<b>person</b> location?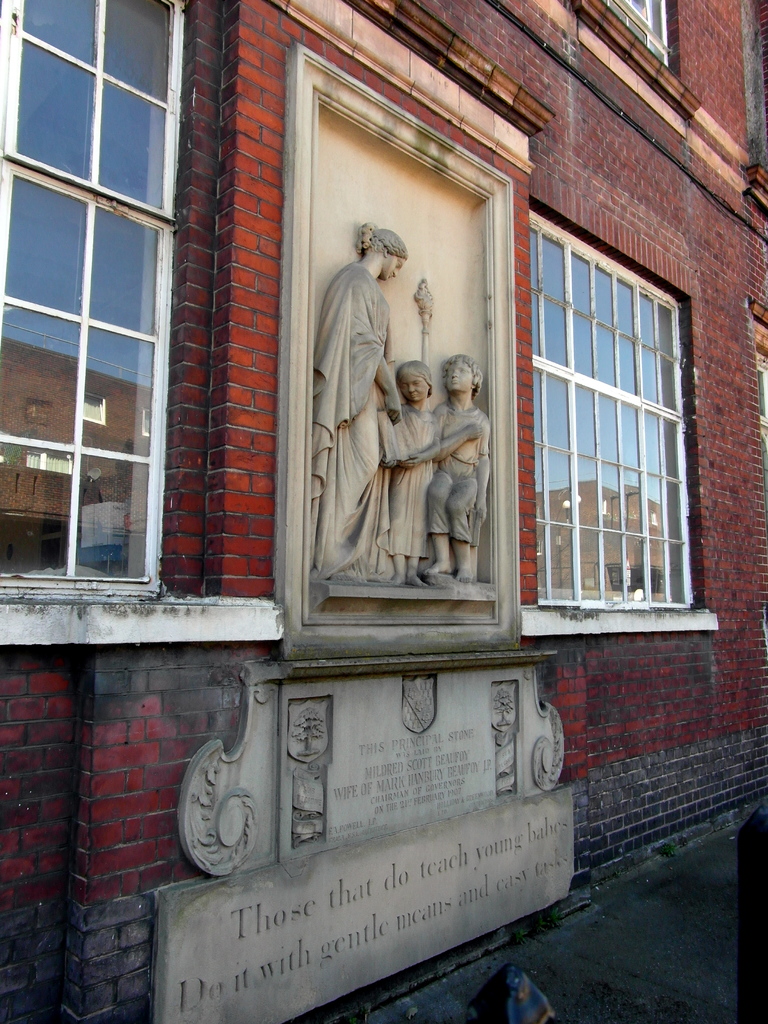
l=387, t=356, r=445, b=580
